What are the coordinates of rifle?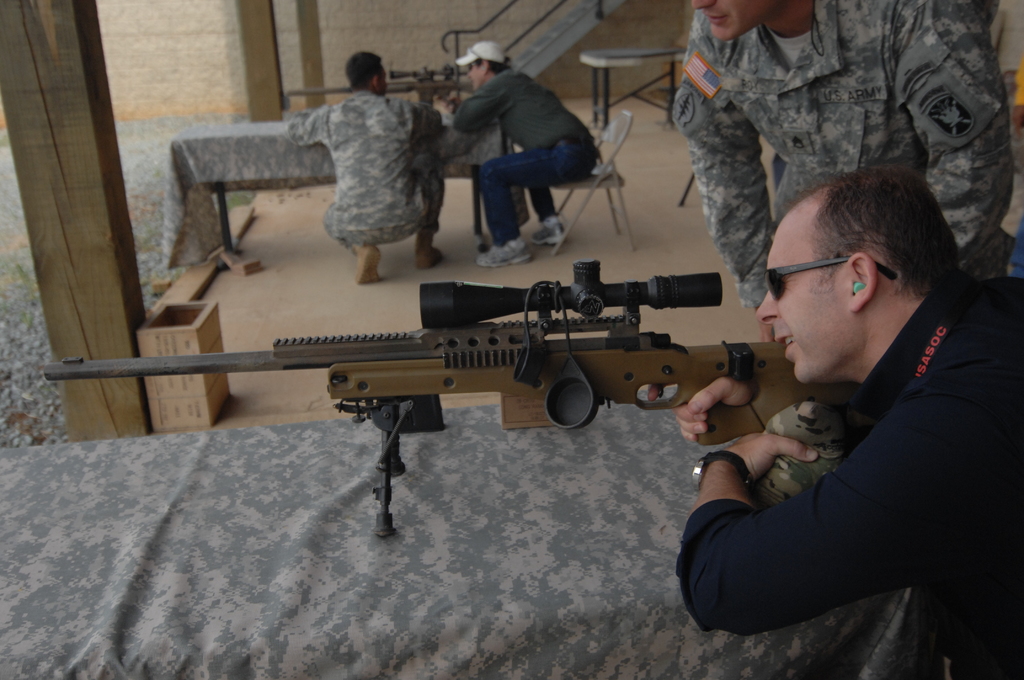
43:259:861:536.
